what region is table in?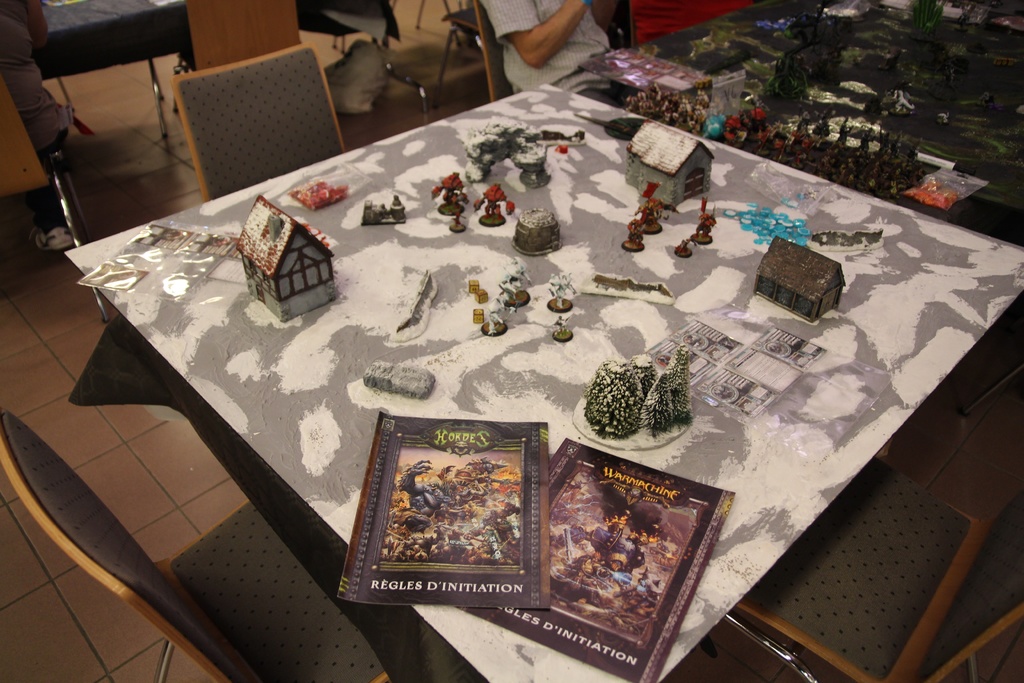
bbox(39, 79, 980, 682).
